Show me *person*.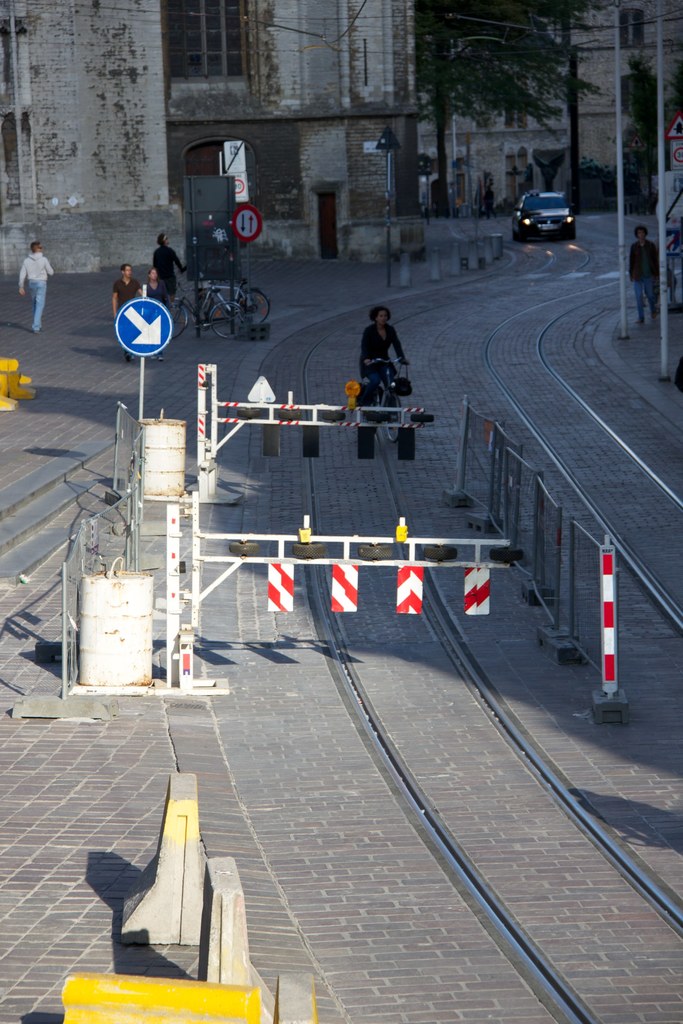
*person* is here: 365,285,420,420.
